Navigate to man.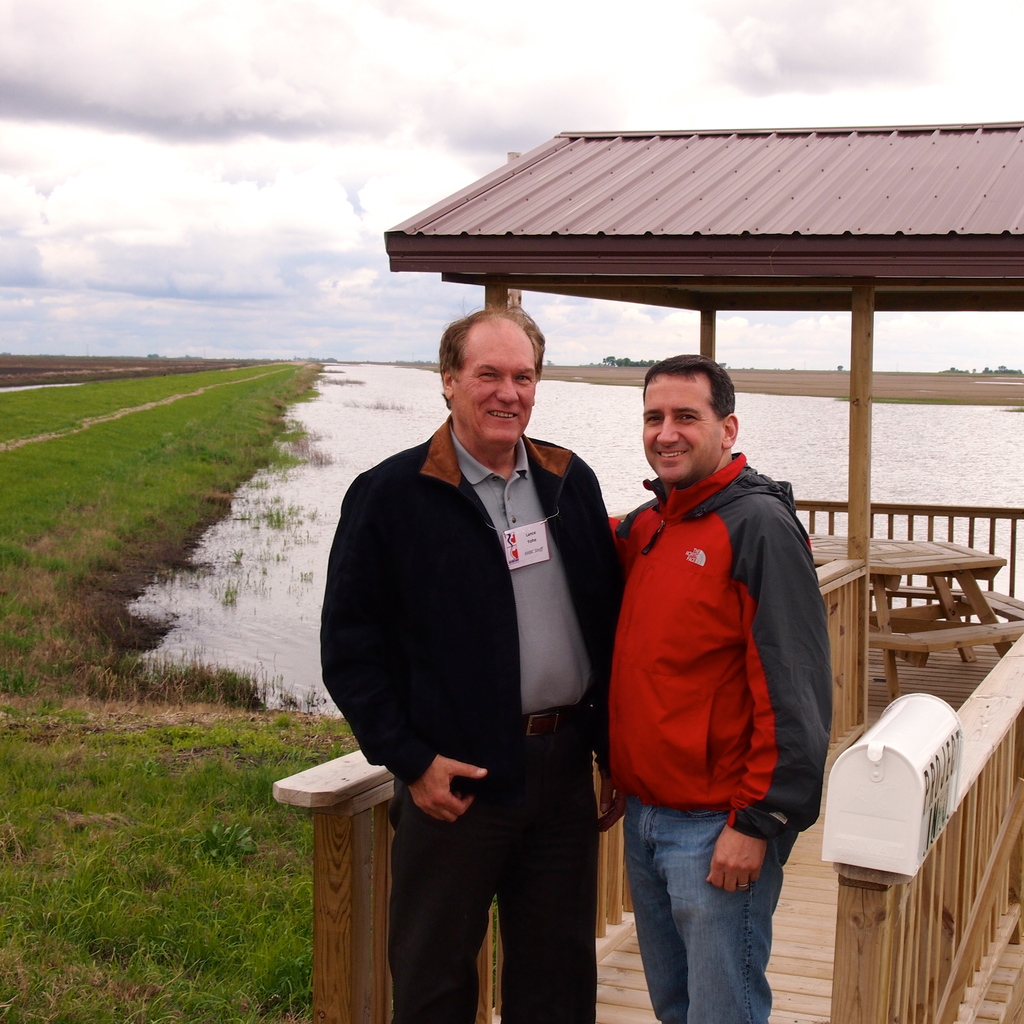
Navigation target: 314:301:630:1022.
